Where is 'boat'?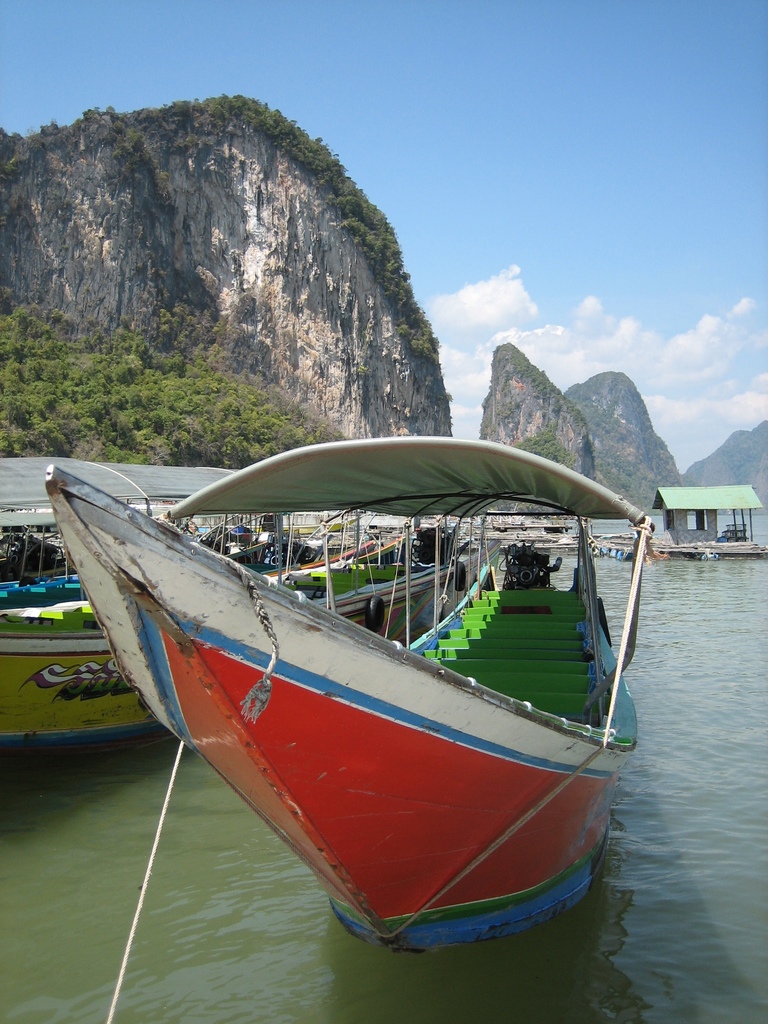
locate(611, 476, 767, 567).
